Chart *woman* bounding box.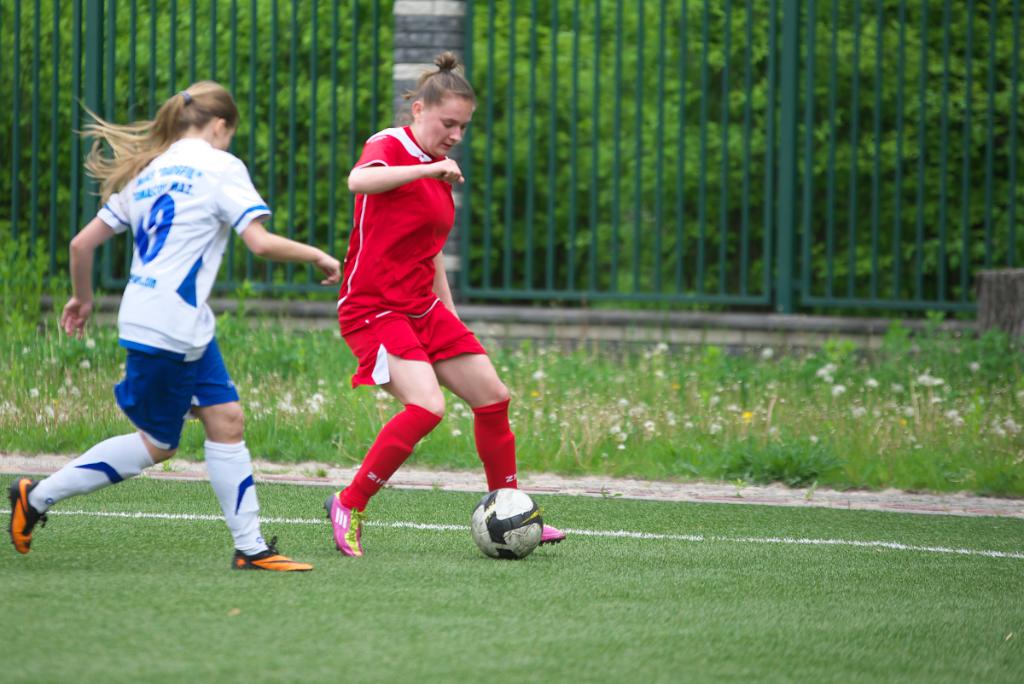
Charted: <bbox>323, 52, 568, 559</bbox>.
